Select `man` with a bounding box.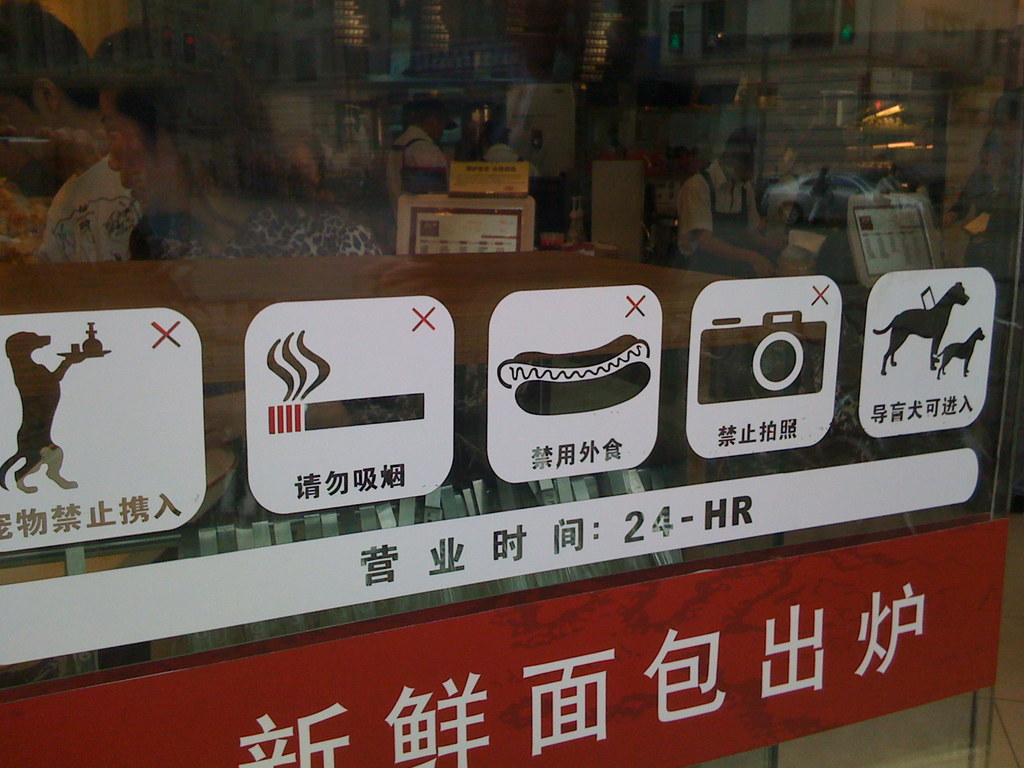
[0, 0, 143, 264].
